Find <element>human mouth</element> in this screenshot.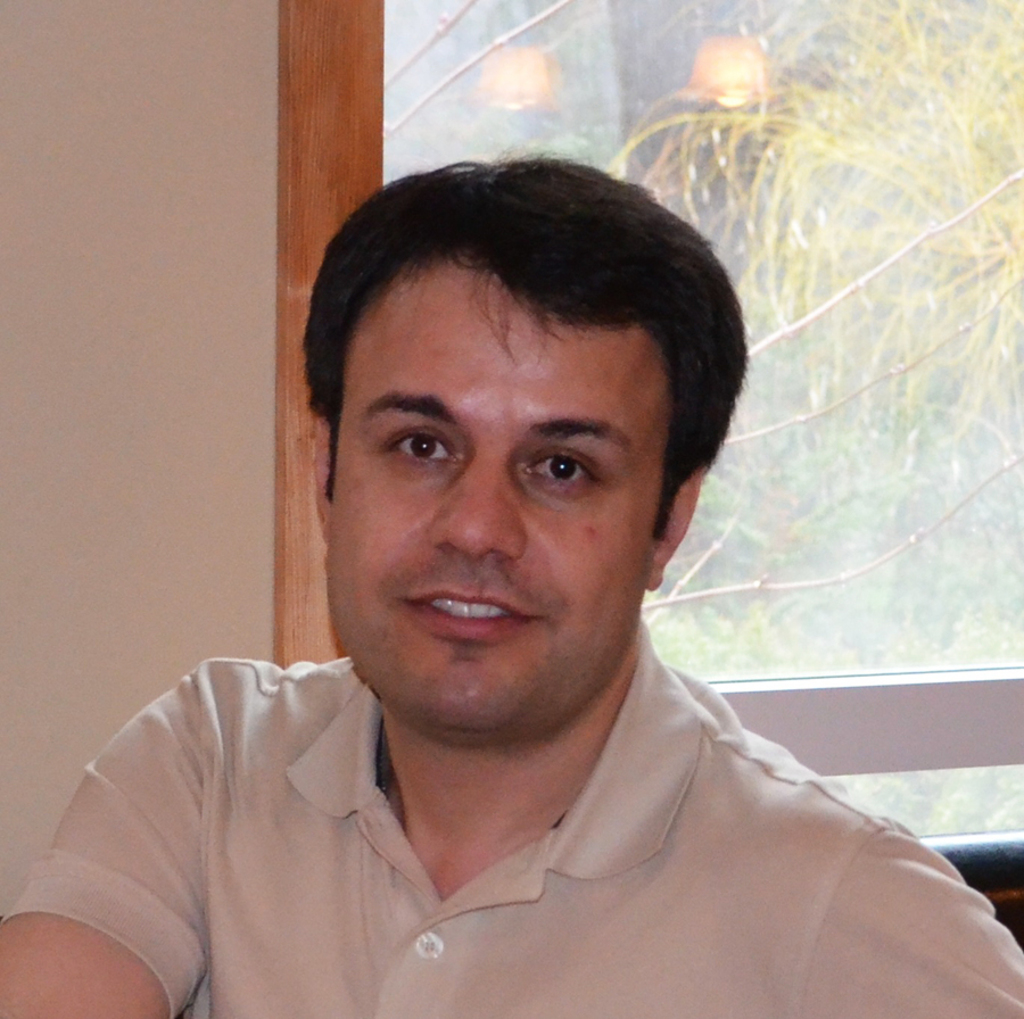
The bounding box for <element>human mouth</element> is select_region(396, 588, 546, 638).
